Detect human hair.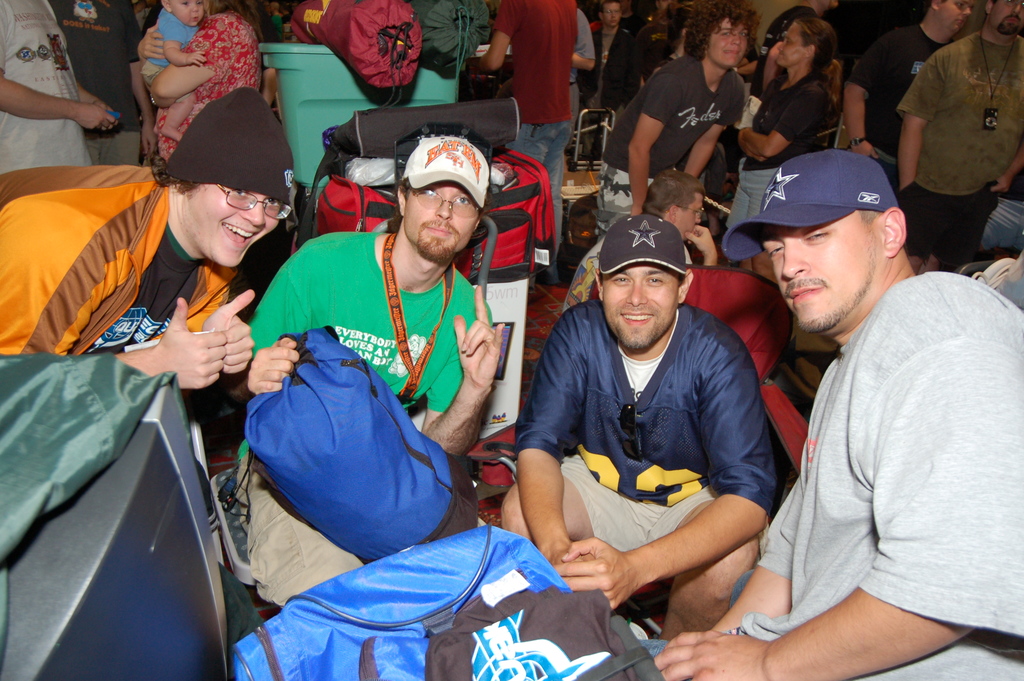
Detected at BBox(400, 177, 412, 197).
